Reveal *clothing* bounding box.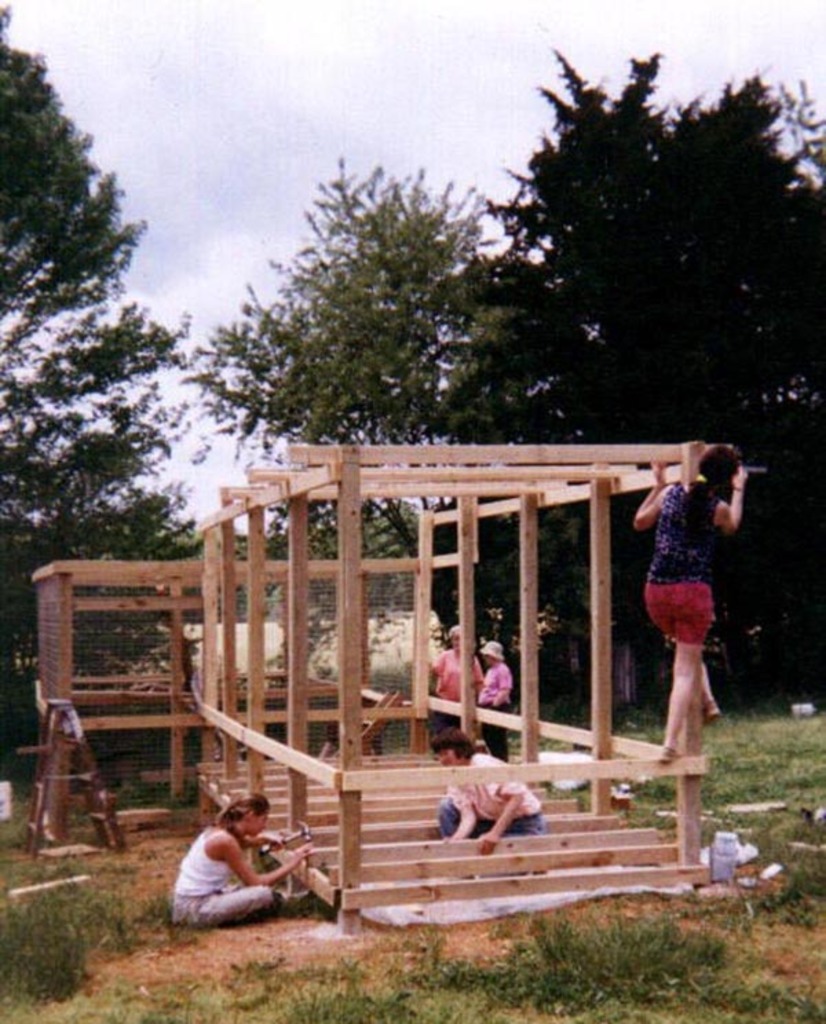
Revealed: x1=639, y1=568, x2=705, y2=648.
